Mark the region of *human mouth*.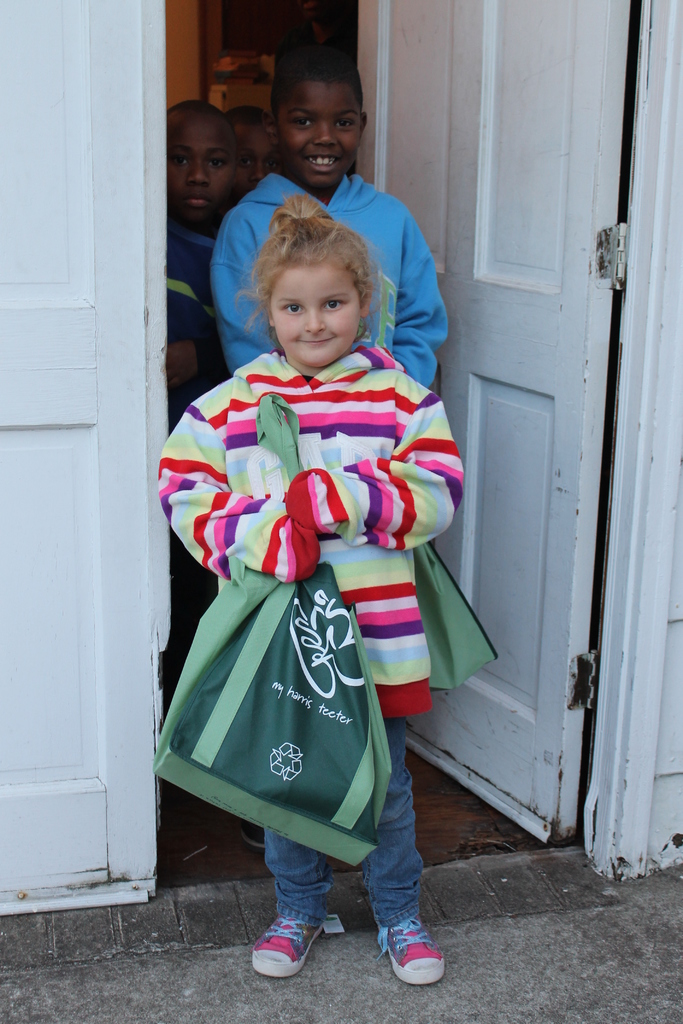
Region: 302, 154, 344, 166.
